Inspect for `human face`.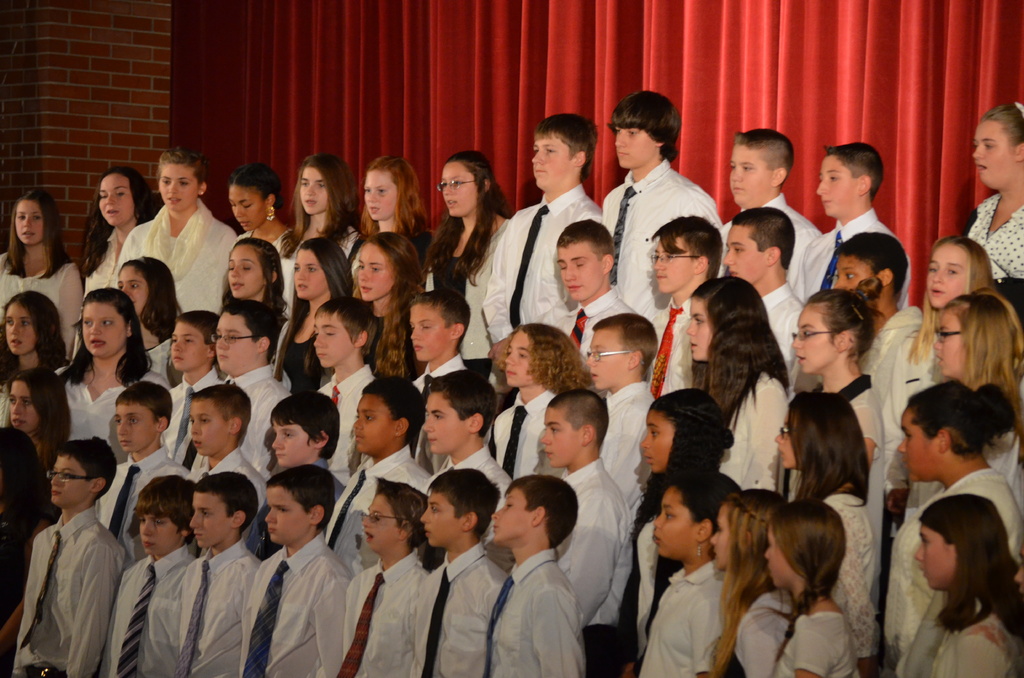
Inspection: [687, 298, 714, 361].
